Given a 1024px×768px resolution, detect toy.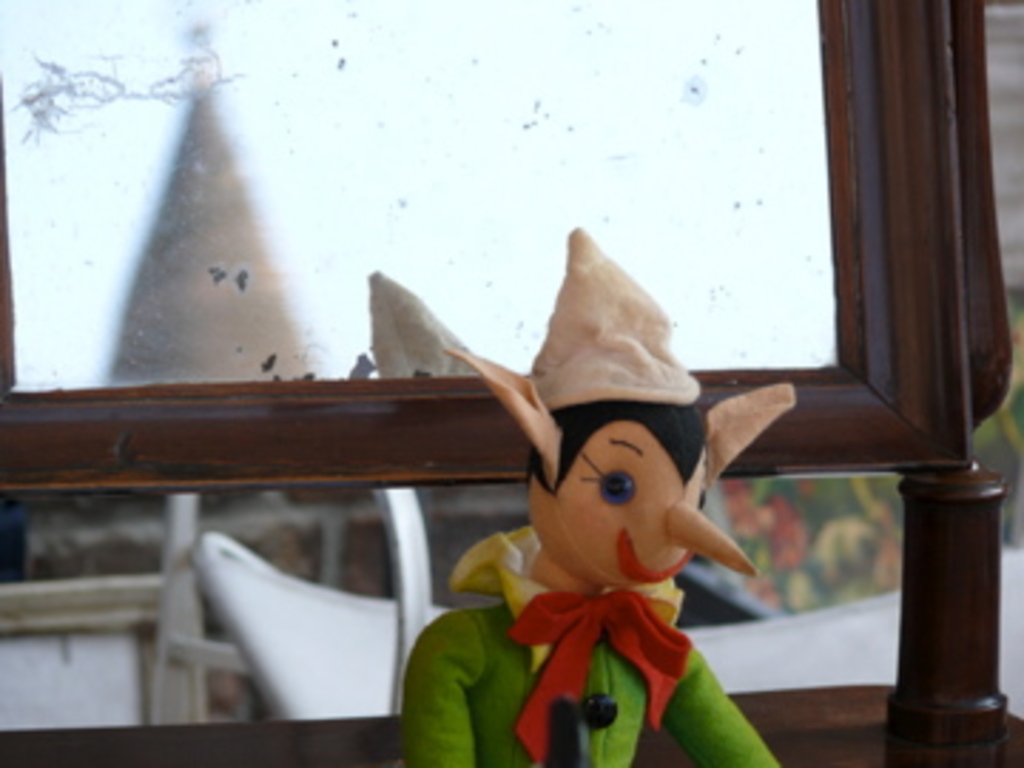
(427,375,791,745).
